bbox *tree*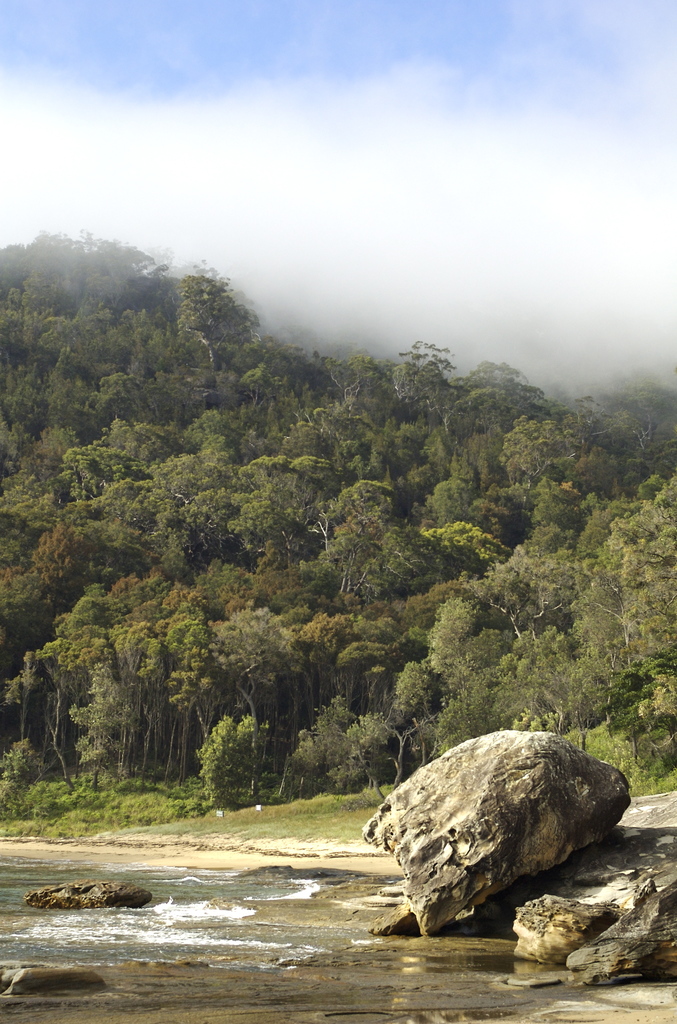
rect(65, 662, 136, 795)
